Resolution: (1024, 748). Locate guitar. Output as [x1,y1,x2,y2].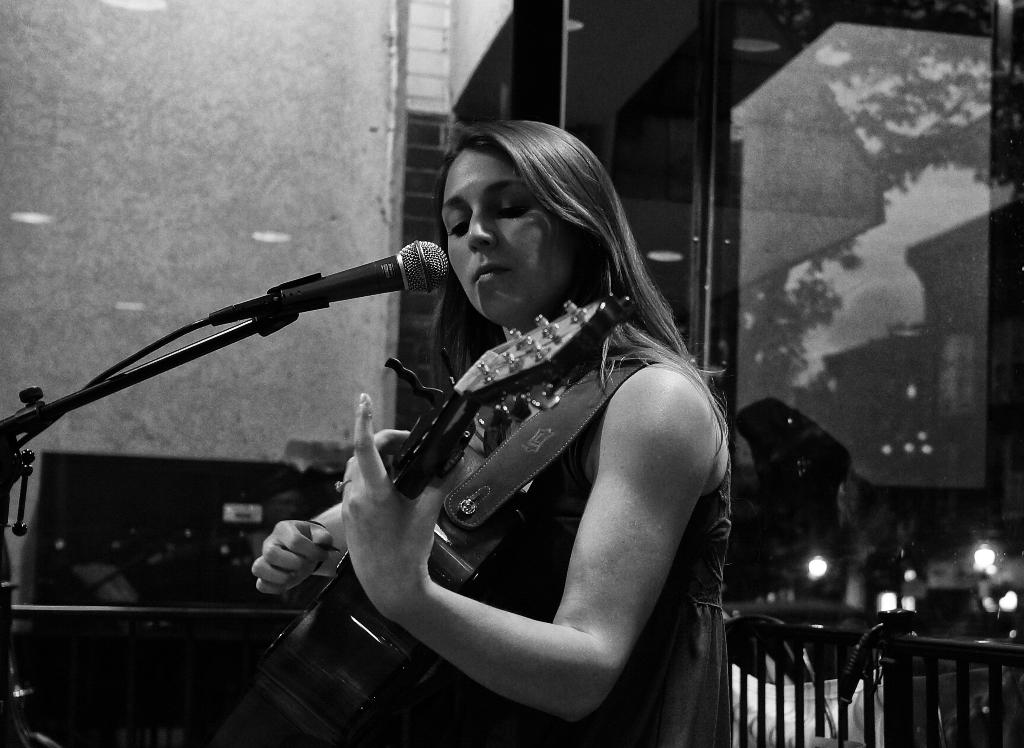
[288,269,689,701].
